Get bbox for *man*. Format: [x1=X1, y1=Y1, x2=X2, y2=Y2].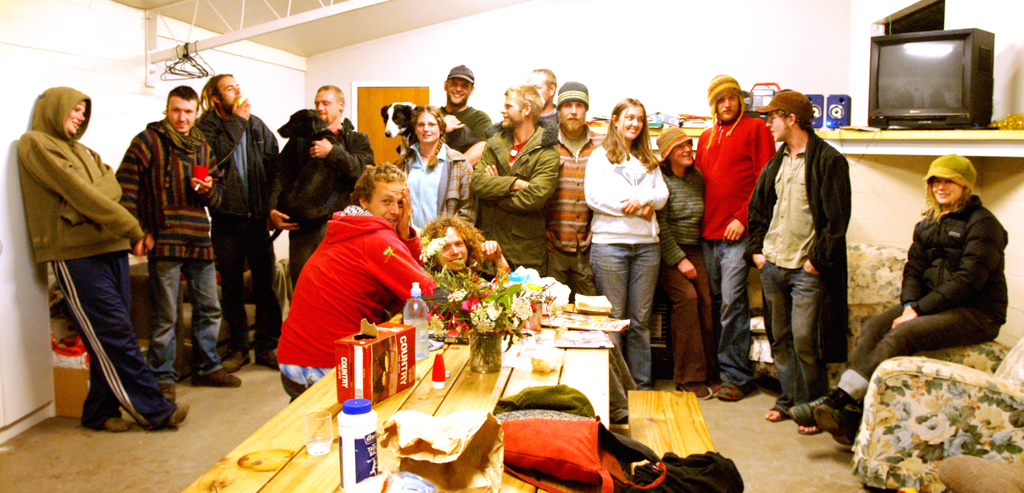
[x1=522, y1=72, x2=564, y2=123].
